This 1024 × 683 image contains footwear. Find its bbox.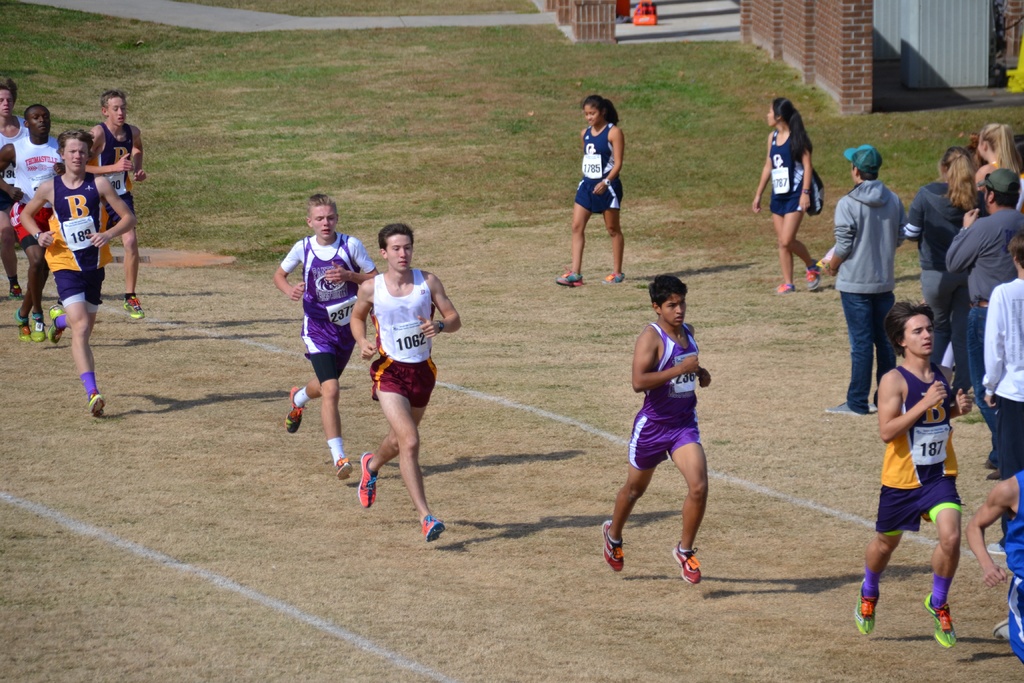
bbox=[51, 303, 64, 343].
